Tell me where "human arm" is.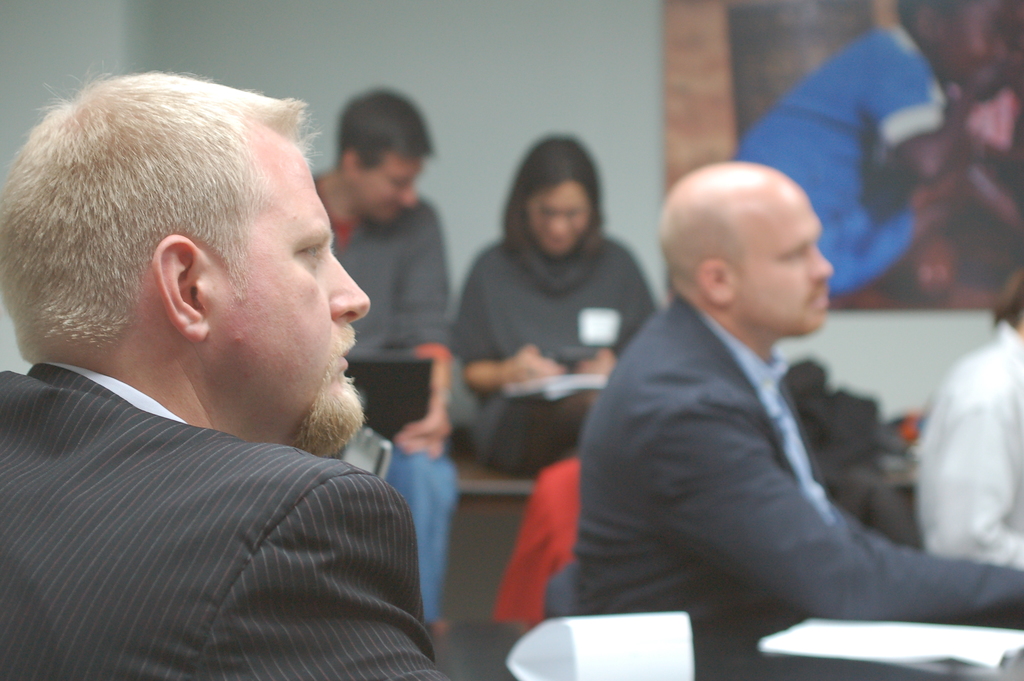
"human arm" is at [left=446, top=261, right=565, bottom=398].
